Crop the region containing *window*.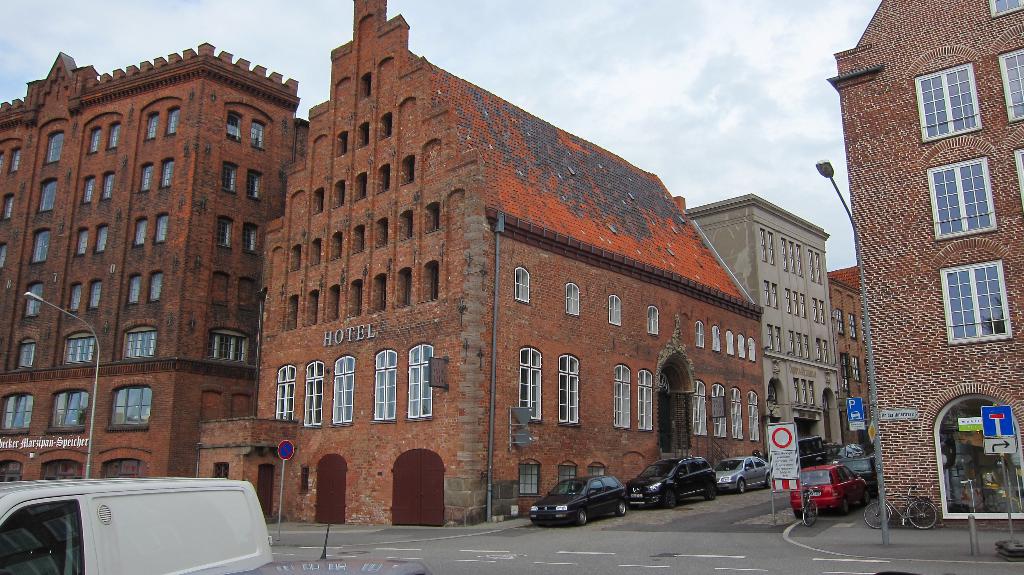
Crop region: bbox=(98, 164, 119, 206).
